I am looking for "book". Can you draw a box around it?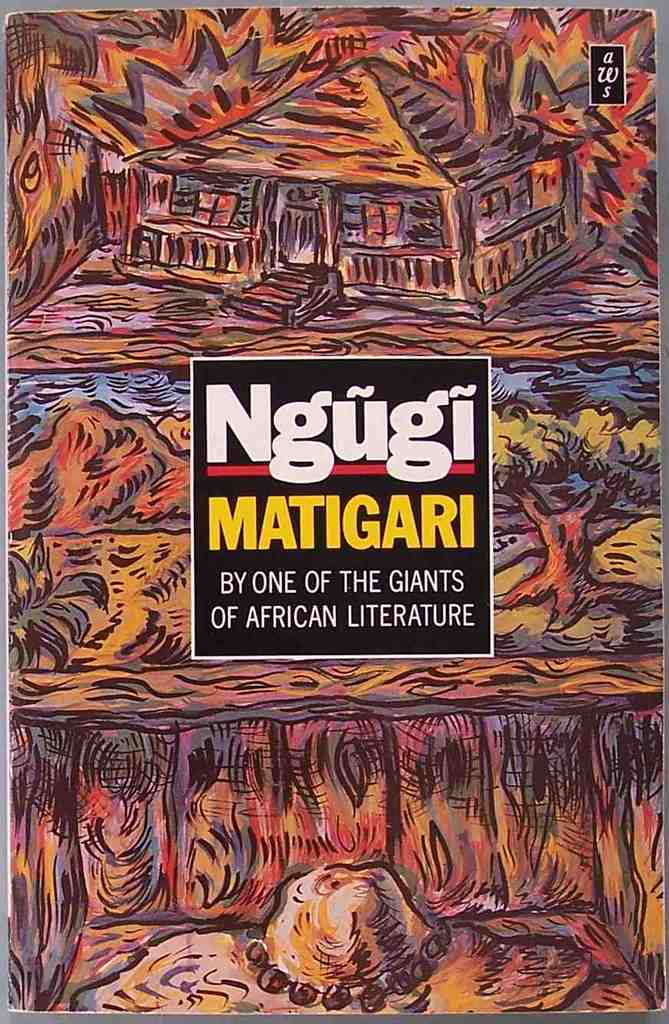
Sure, the bounding box is [left=0, top=7, right=664, bottom=1019].
